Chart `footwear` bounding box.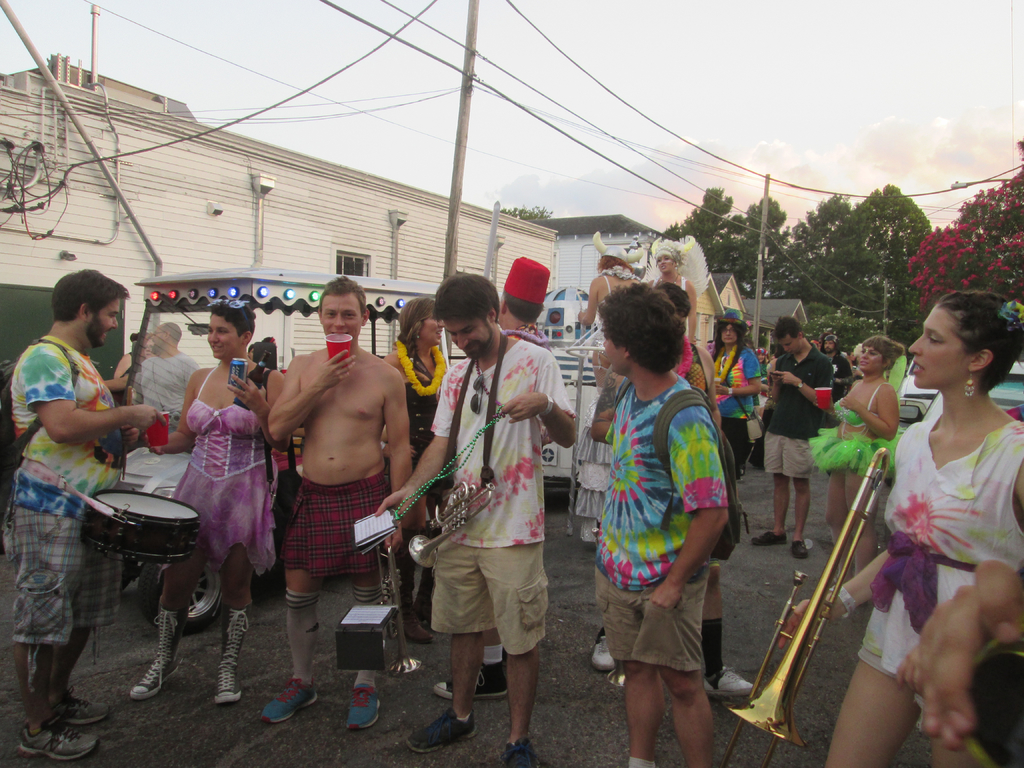
Charted: detection(750, 529, 786, 545).
